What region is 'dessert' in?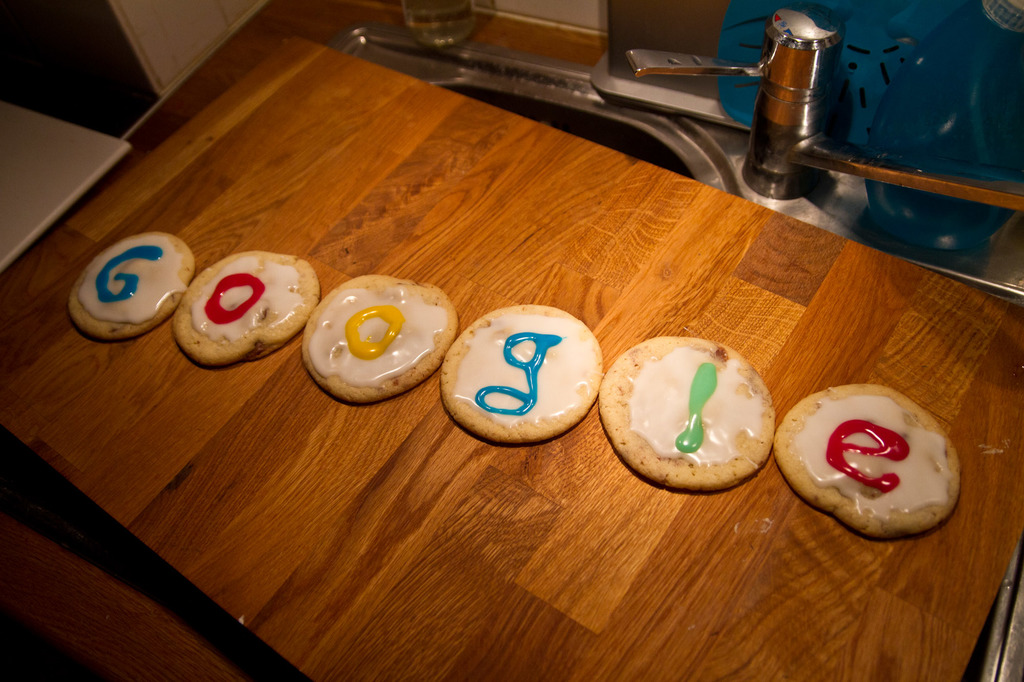
<box>788,376,966,535</box>.
